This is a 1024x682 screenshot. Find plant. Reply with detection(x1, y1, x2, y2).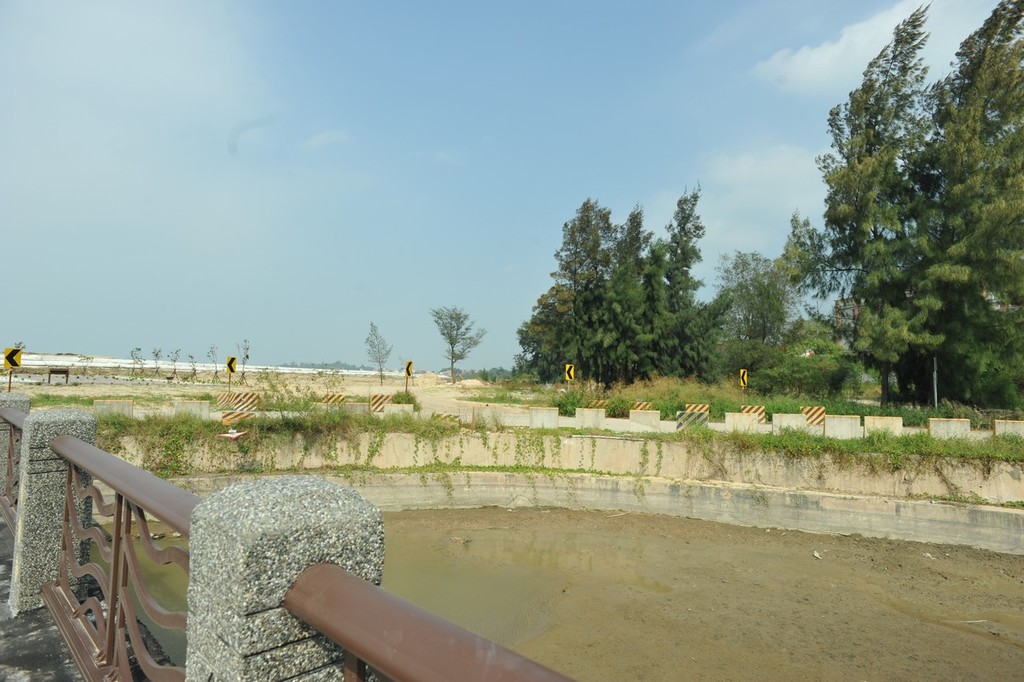
detection(686, 392, 750, 420).
